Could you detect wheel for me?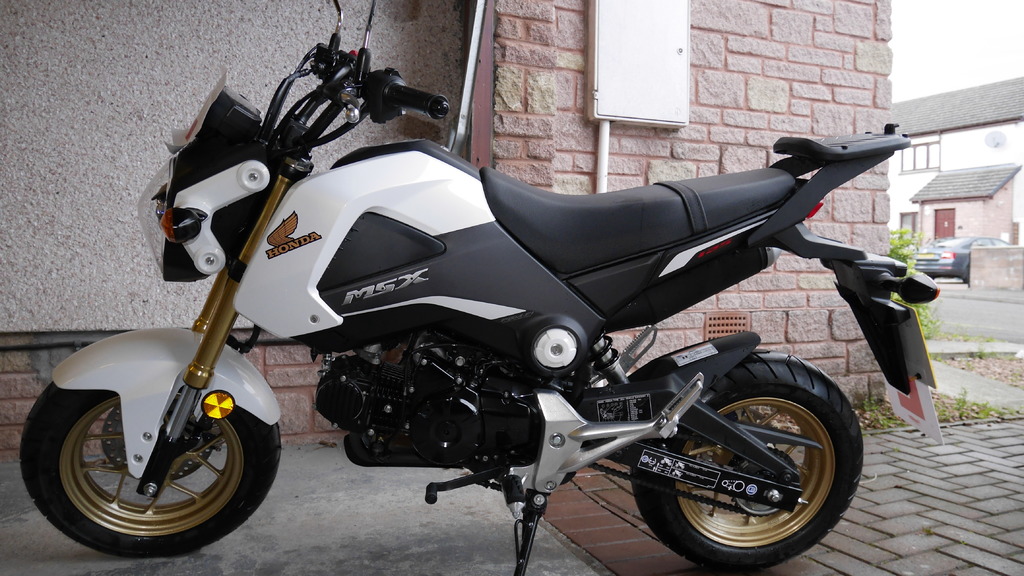
Detection result: (x1=30, y1=368, x2=264, y2=546).
